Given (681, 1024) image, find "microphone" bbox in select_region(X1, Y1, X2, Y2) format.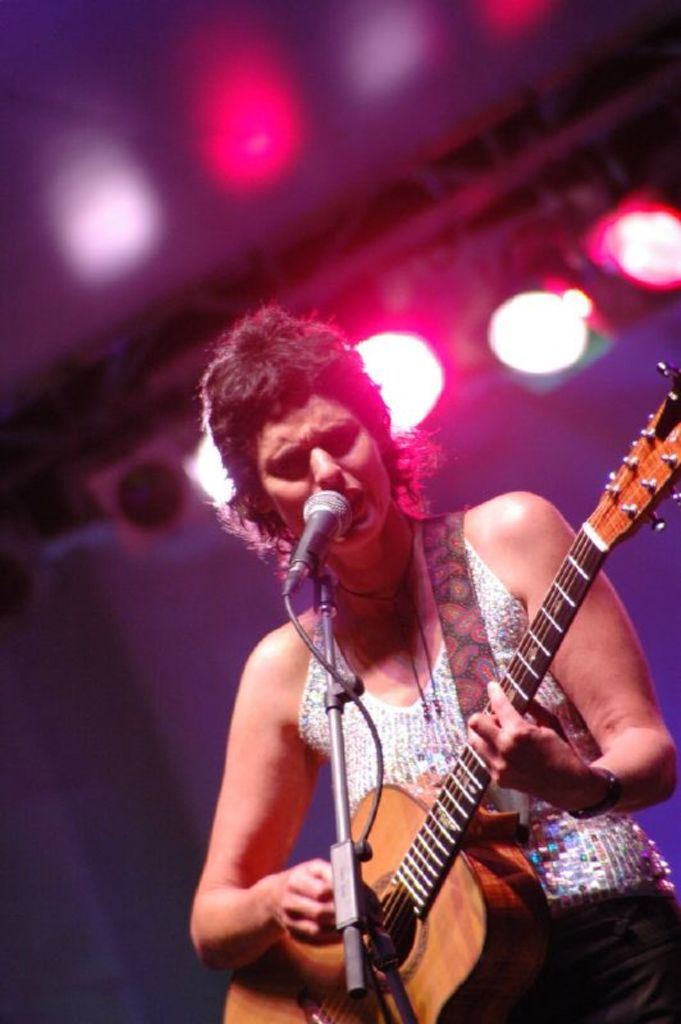
select_region(284, 495, 348, 625).
